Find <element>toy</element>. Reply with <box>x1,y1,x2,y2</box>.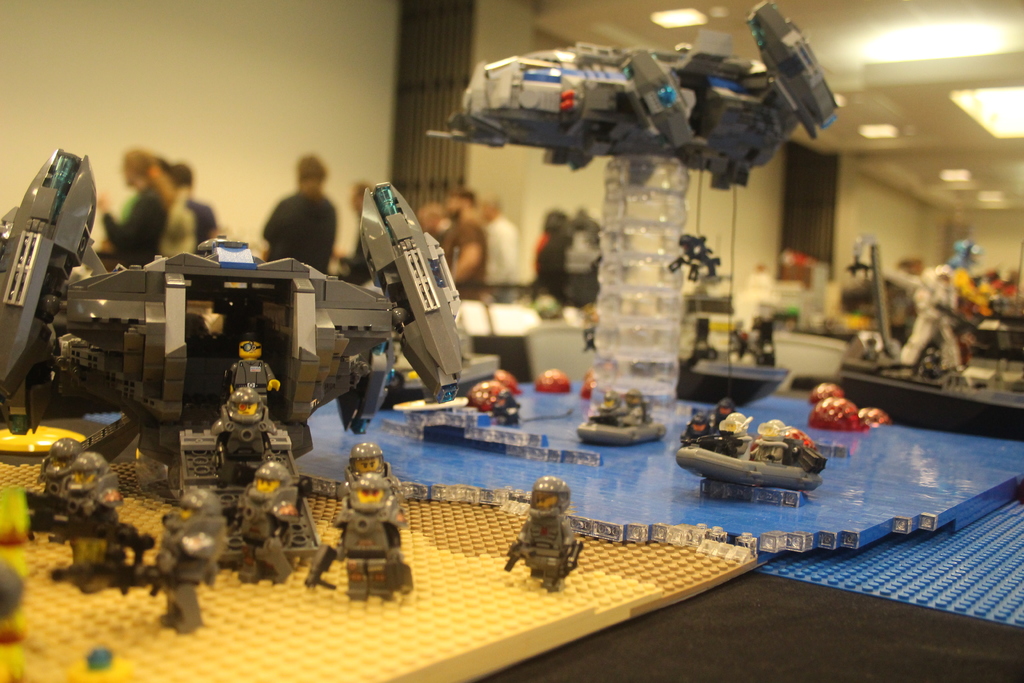
<box>0,145,472,470</box>.
